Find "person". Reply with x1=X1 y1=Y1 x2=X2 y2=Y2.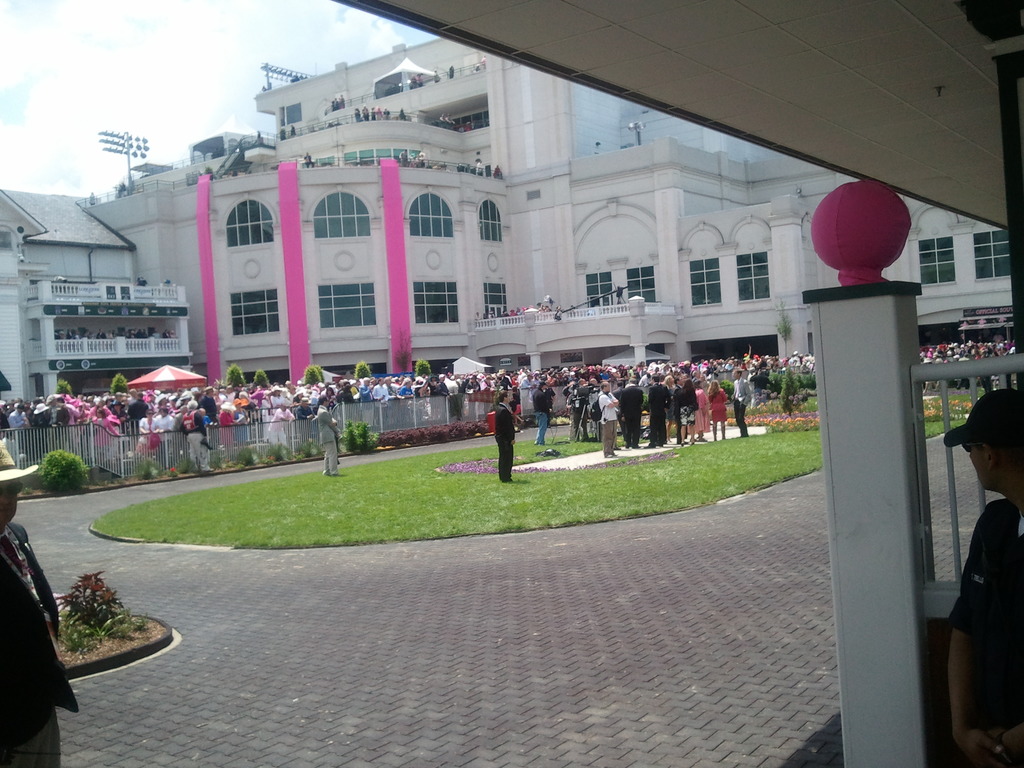
x1=497 y1=368 x2=511 y2=387.
